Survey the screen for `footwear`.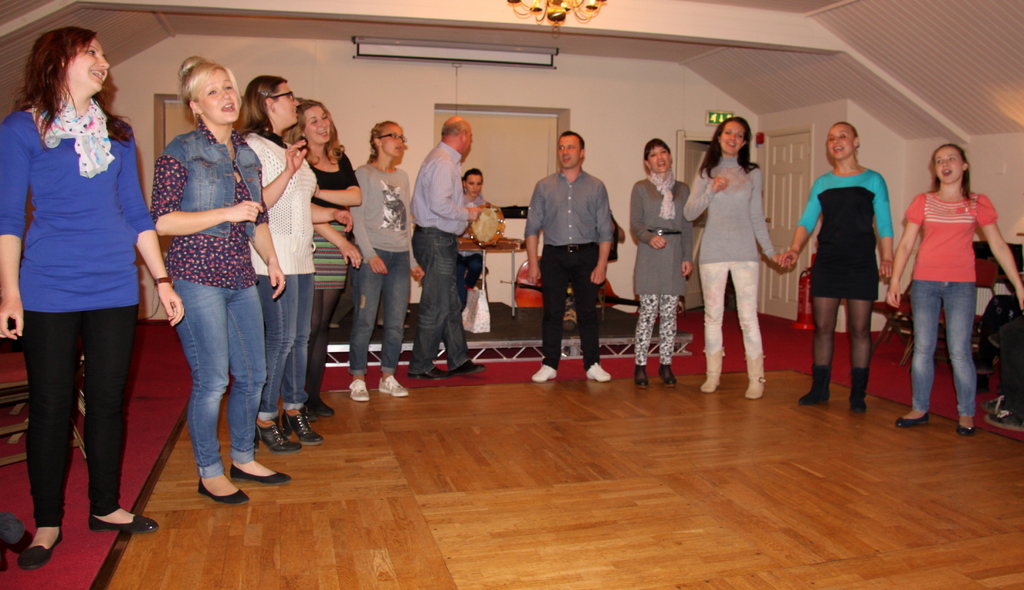
Survey found: bbox(278, 406, 321, 443).
